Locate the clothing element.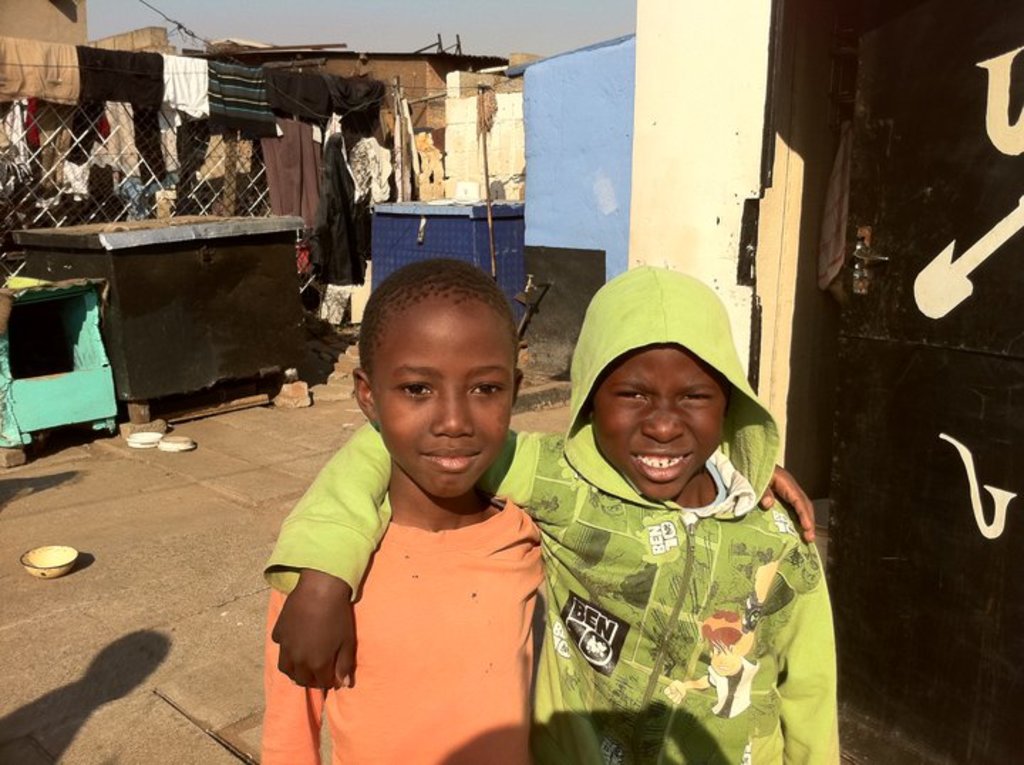
Element bbox: box=[266, 493, 548, 761].
